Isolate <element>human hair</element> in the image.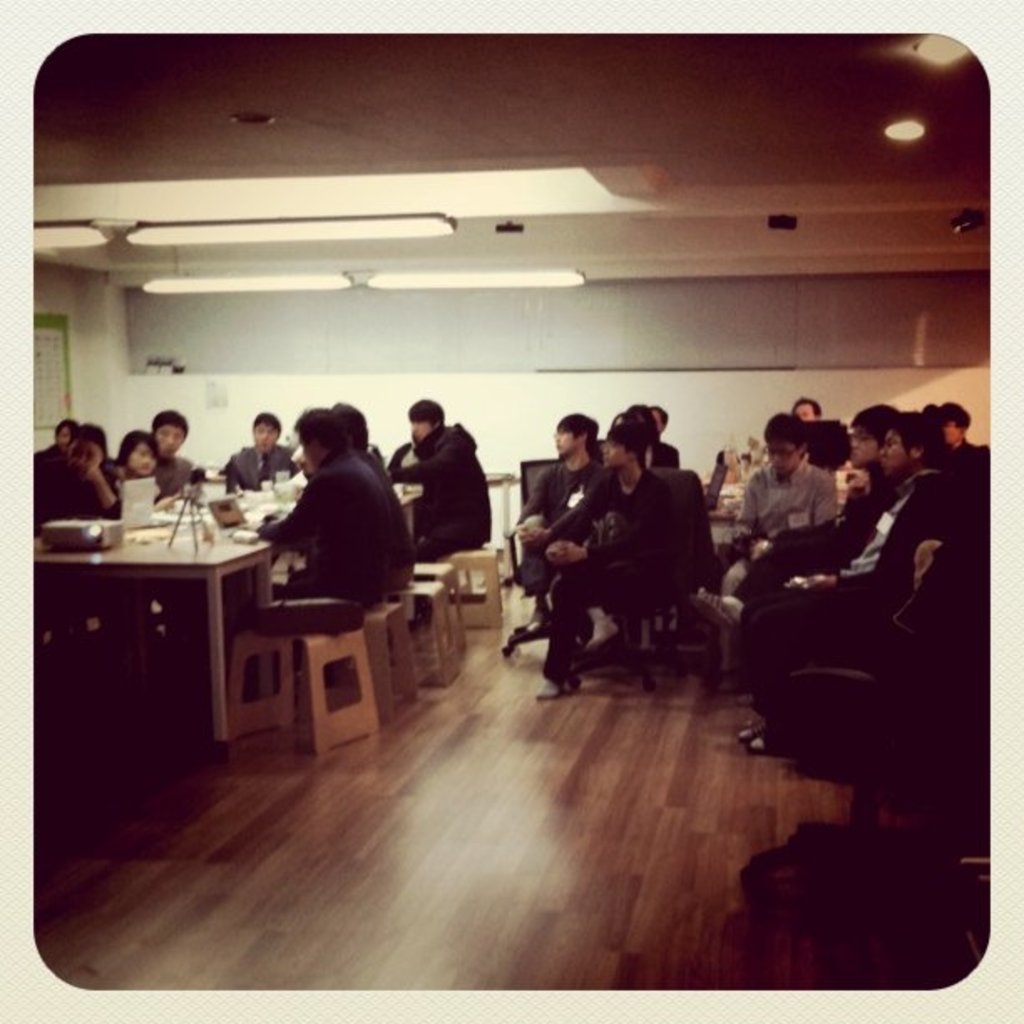
Isolated region: [left=602, top=420, right=644, bottom=467].
